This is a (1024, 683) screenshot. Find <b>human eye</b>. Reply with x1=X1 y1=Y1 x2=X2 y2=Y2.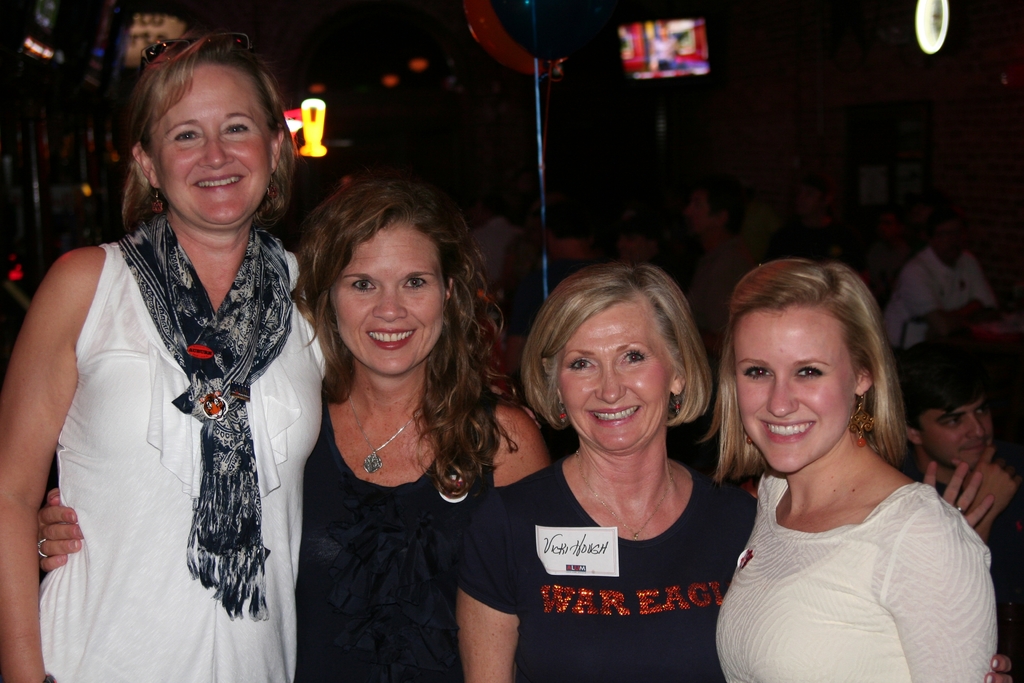
x1=404 y1=276 x2=433 y2=287.
